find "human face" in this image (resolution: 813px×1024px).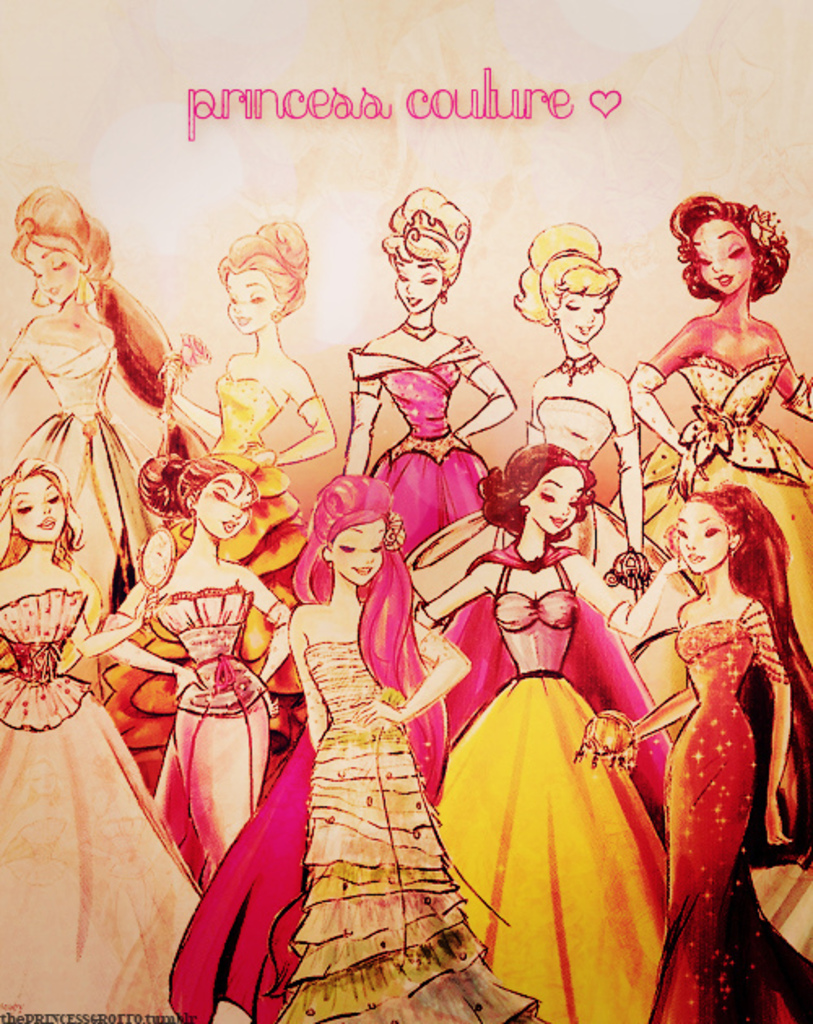
(left=397, top=252, right=447, bottom=314).
